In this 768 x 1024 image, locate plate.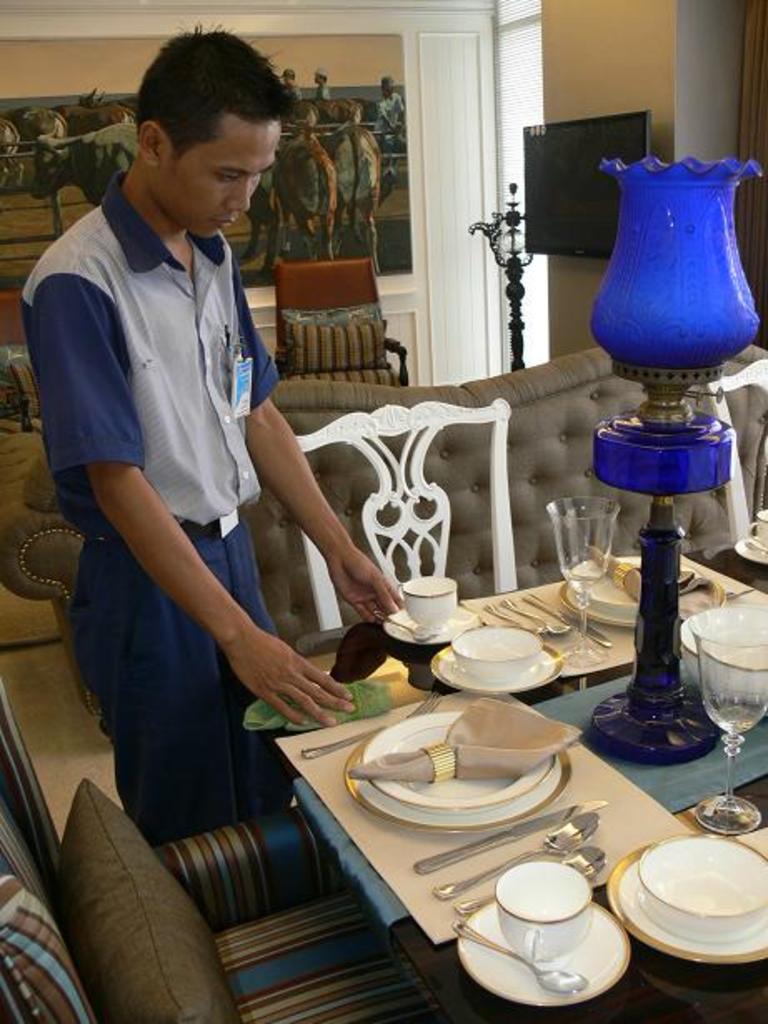
Bounding box: [553, 531, 726, 646].
